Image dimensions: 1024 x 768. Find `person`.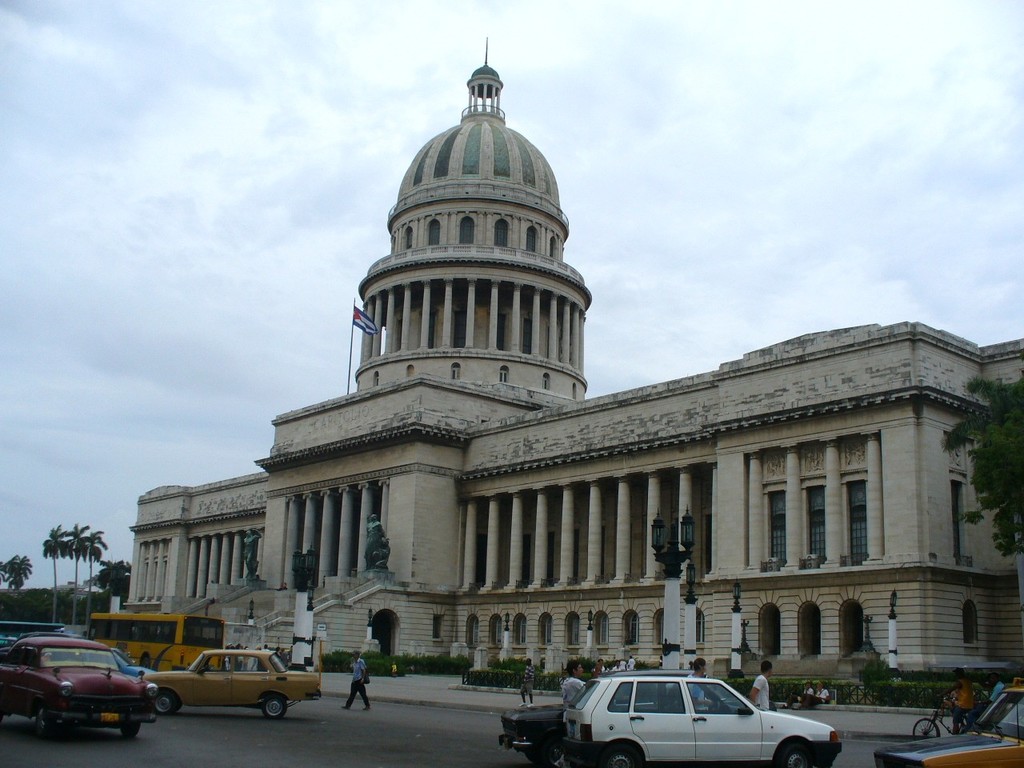
pyautogui.locateOnScreen(607, 658, 625, 670).
